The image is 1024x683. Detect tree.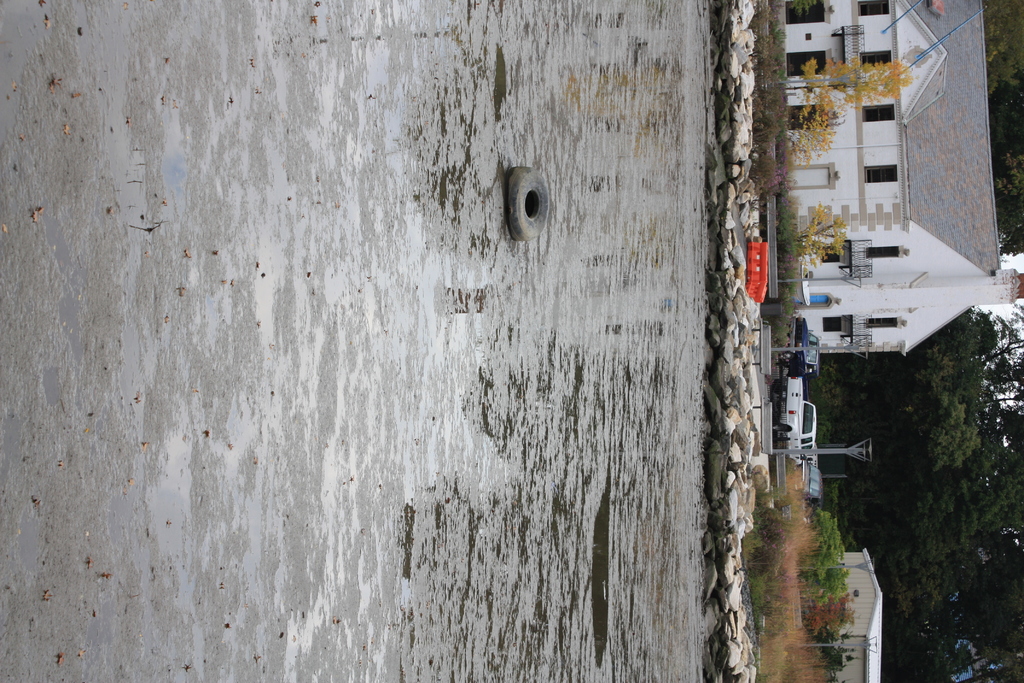
Detection: <region>822, 327, 989, 472</region>.
